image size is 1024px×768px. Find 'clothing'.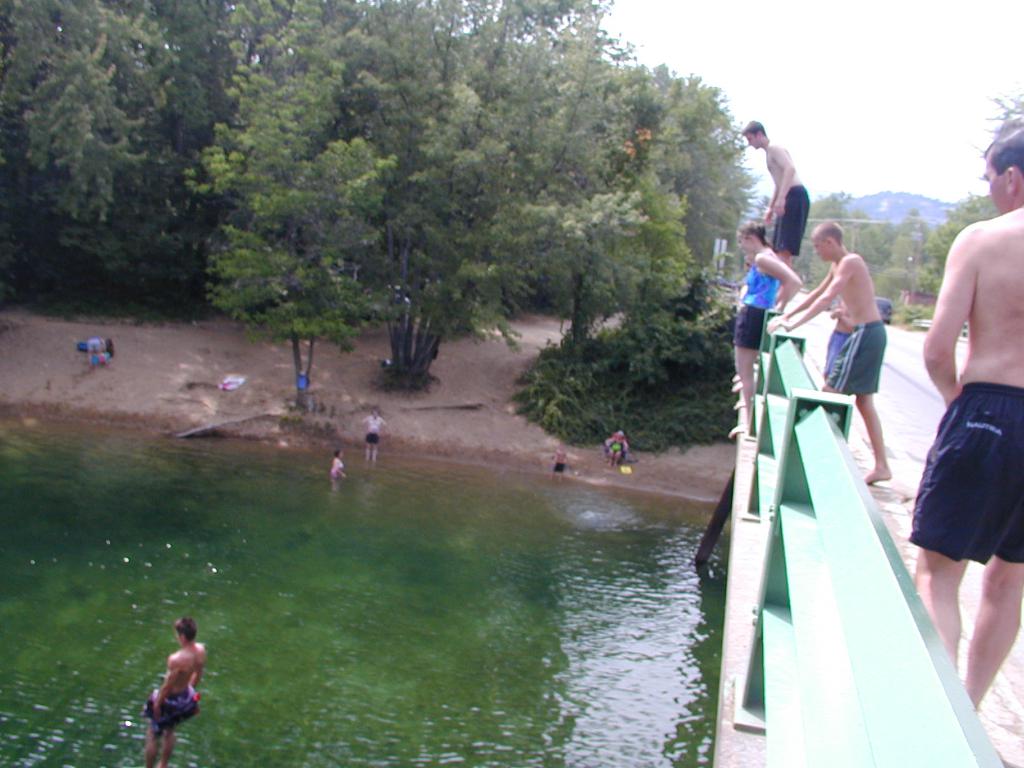
bbox(733, 262, 783, 351).
